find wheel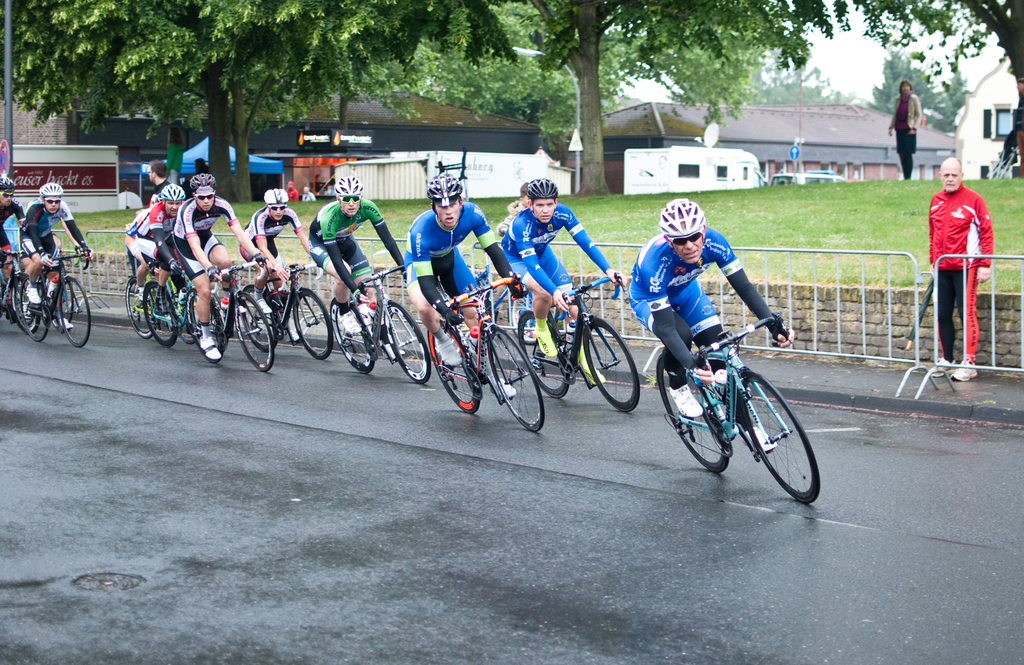
{"left": 332, "top": 301, "right": 376, "bottom": 375}
